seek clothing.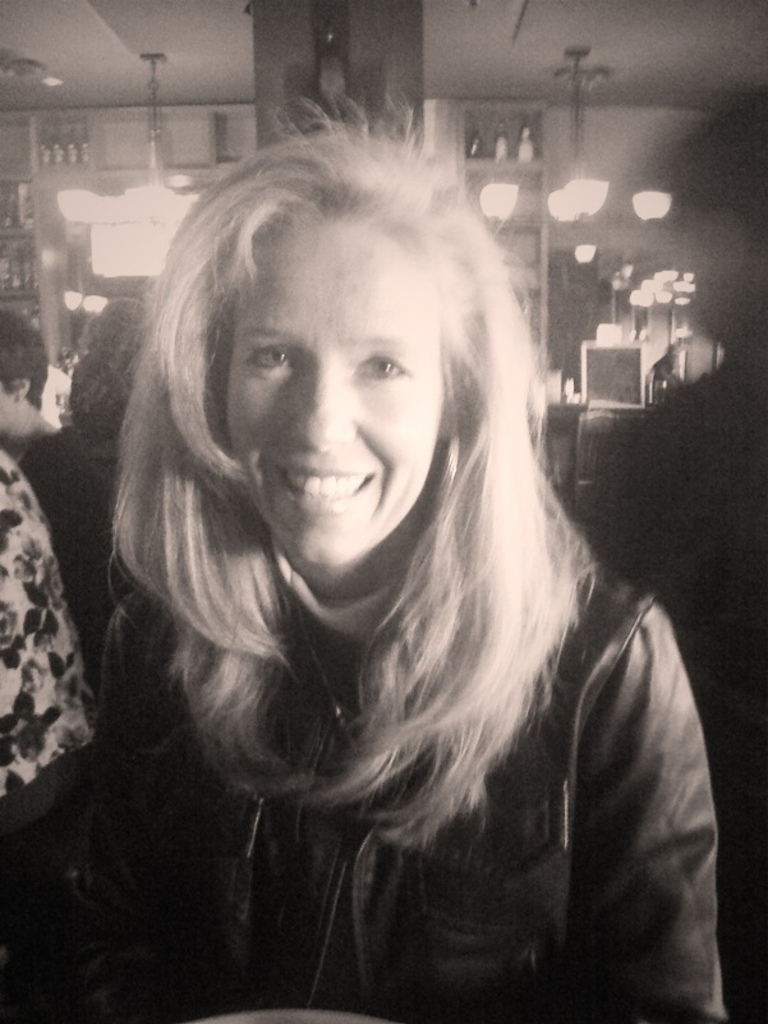
select_region(234, 566, 767, 1006).
